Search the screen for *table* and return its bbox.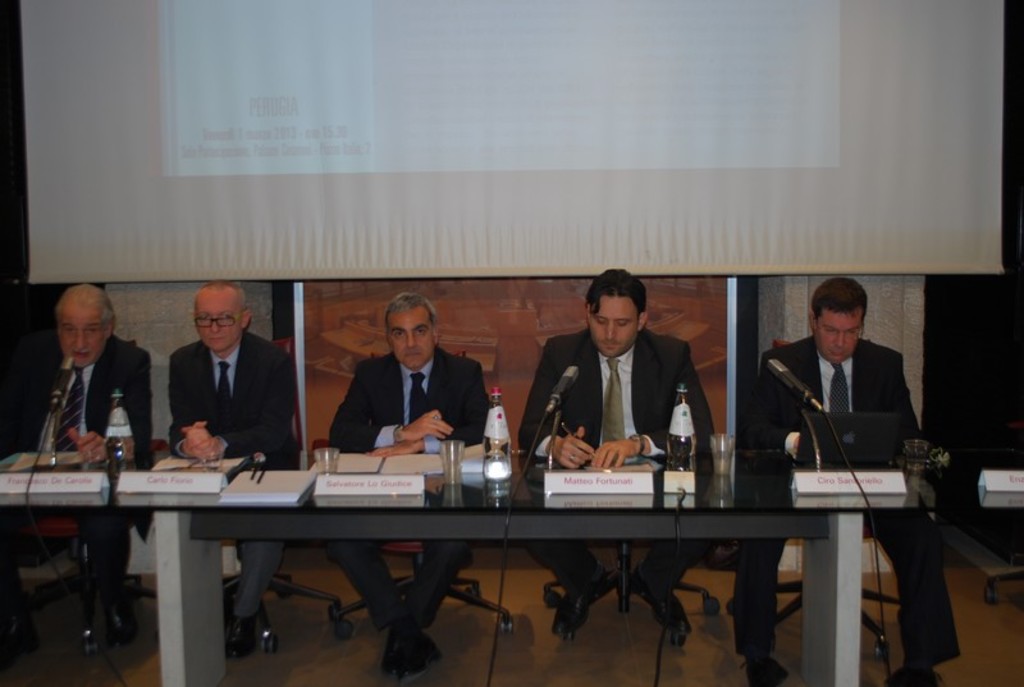
Found: rect(0, 448, 1023, 686).
